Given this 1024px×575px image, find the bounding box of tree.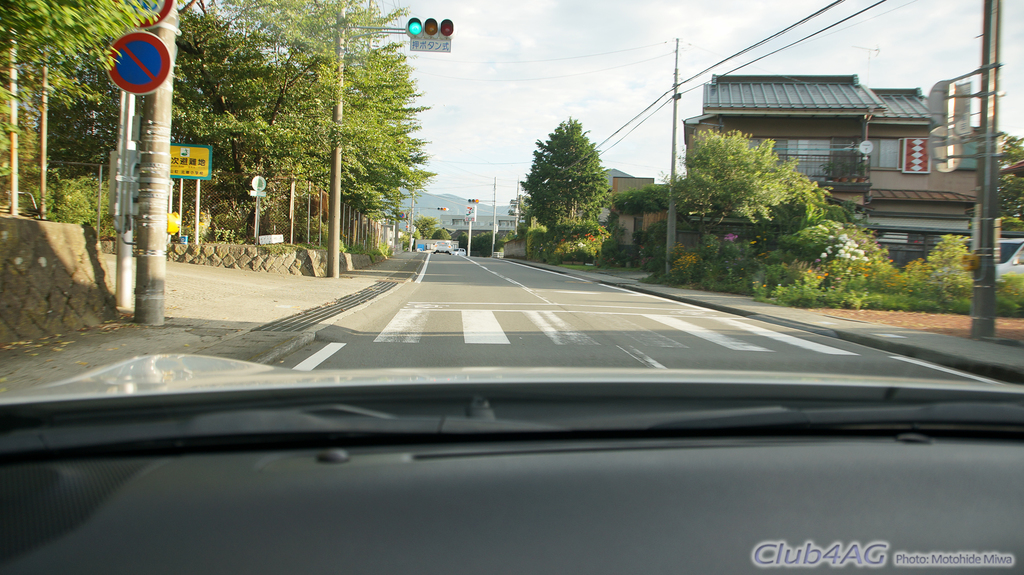
<bbox>330, 0, 437, 251</bbox>.
